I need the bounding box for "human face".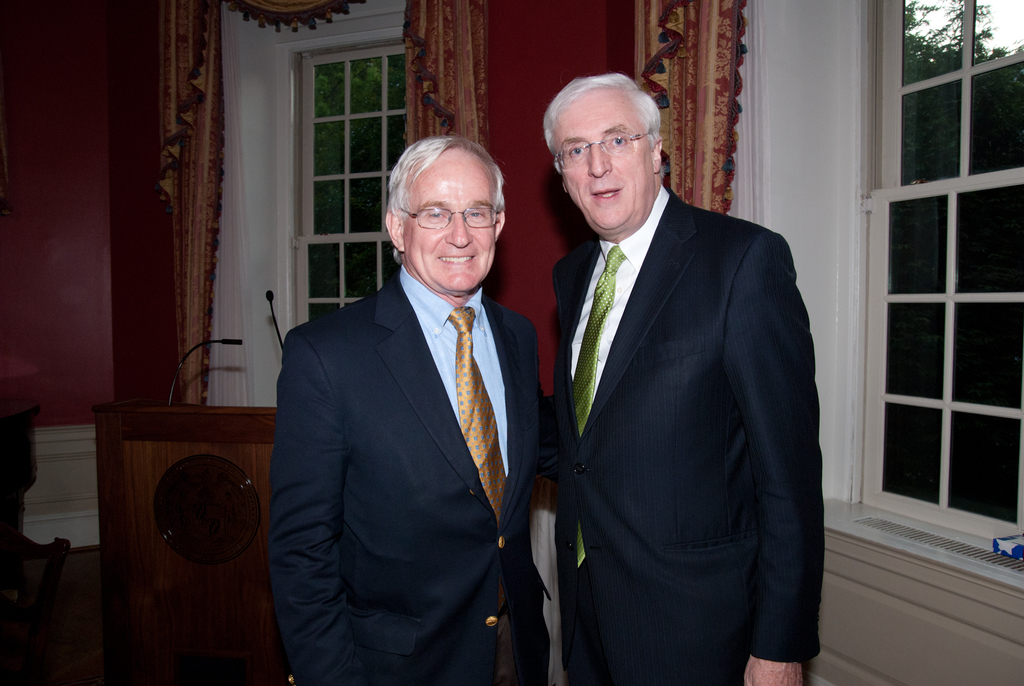
Here it is: bbox=[404, 148, 499, 291].
